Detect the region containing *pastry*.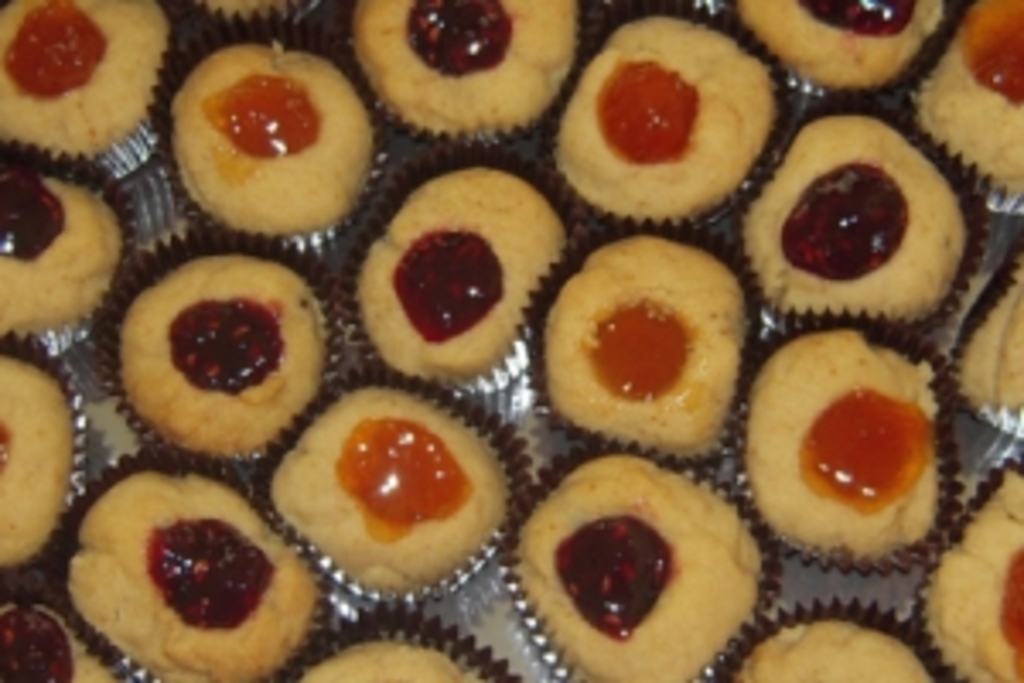
BBox(0, 601, 123, 680).
